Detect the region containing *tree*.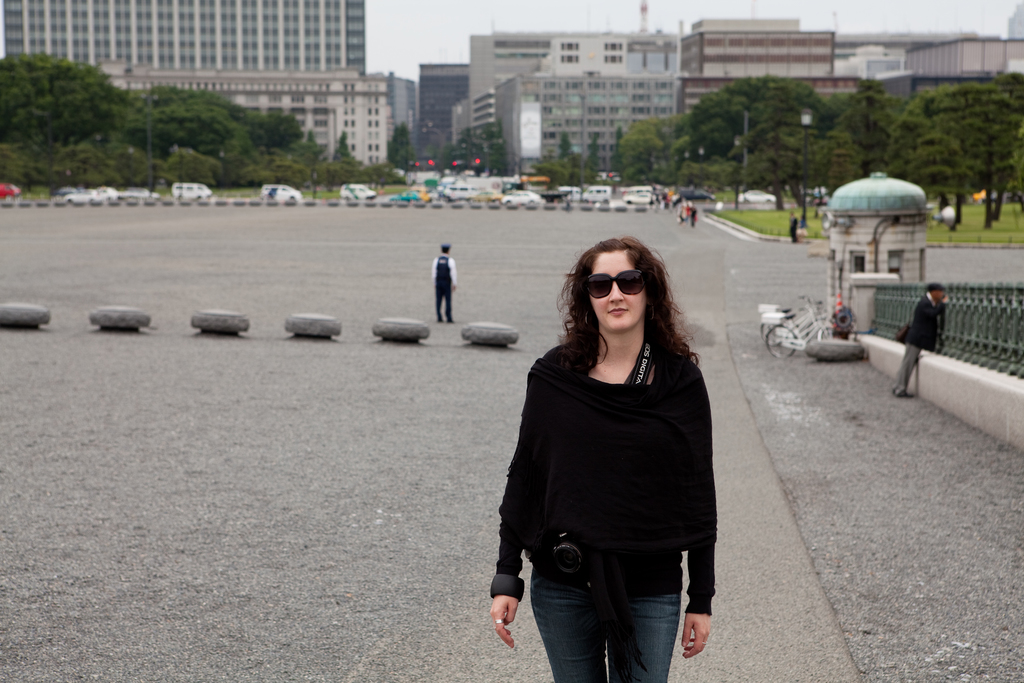
{"left": 559, "top": 131, "right": 570, "bottom": 152}.
